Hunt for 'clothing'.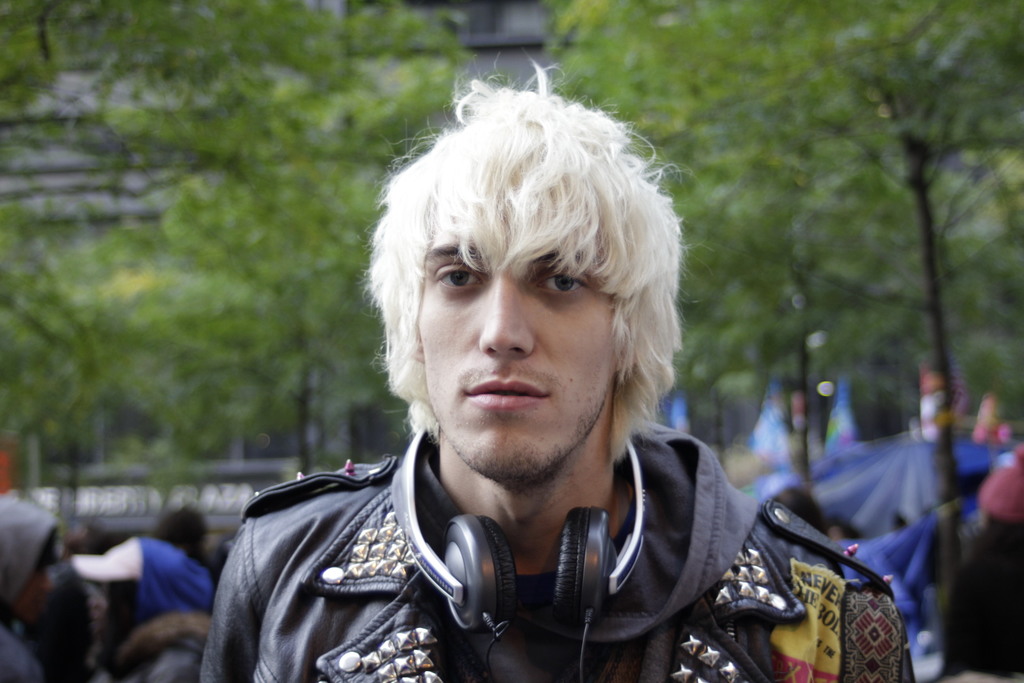
Hunted down at {"x1": 73, "y1": 530, "x2": 210, "y2": 622}.
